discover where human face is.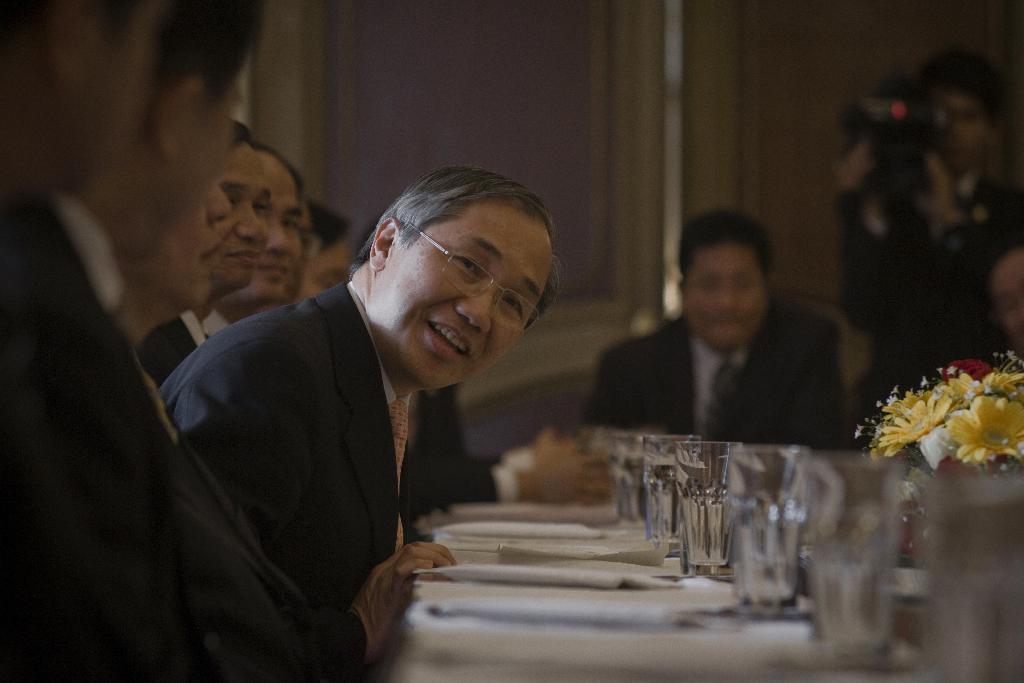
Discovered at (x1=304, y1=235, x2=354, y2=290).
